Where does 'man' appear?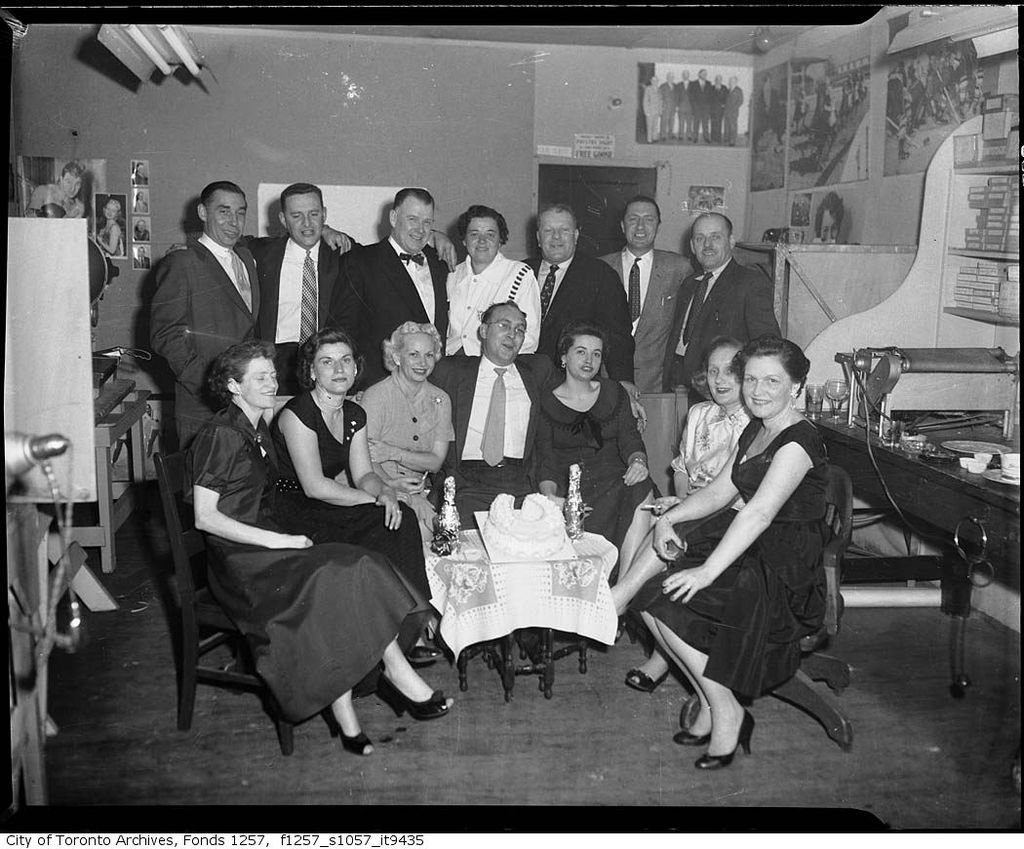
Appears at 166, 174, 365, 387.
